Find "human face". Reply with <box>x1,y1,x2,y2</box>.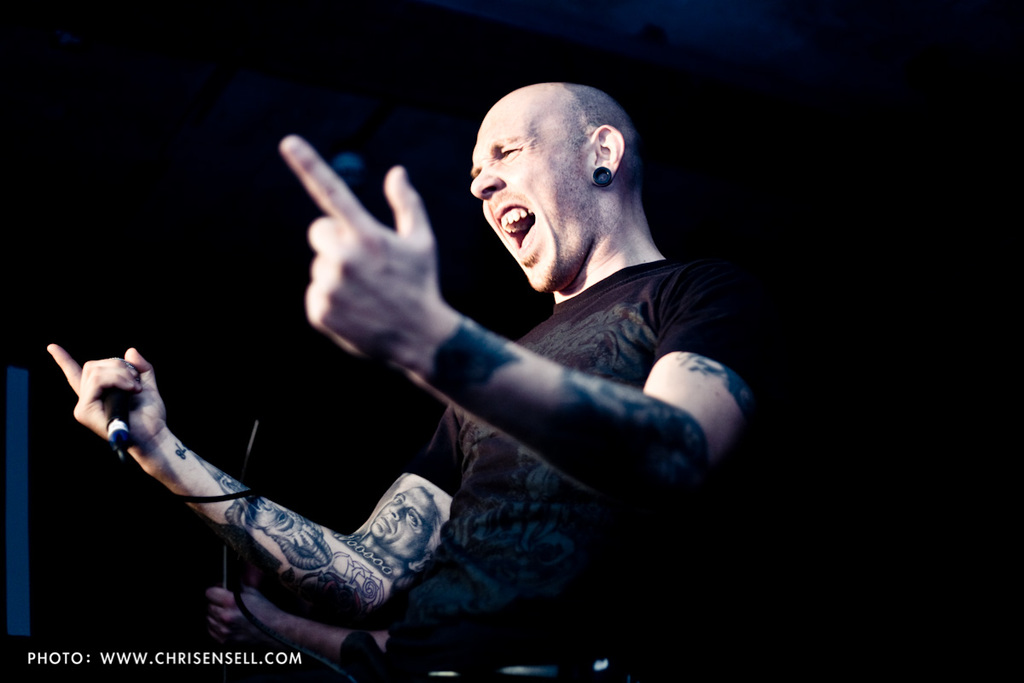
<box>468,131,591,301</box>.
